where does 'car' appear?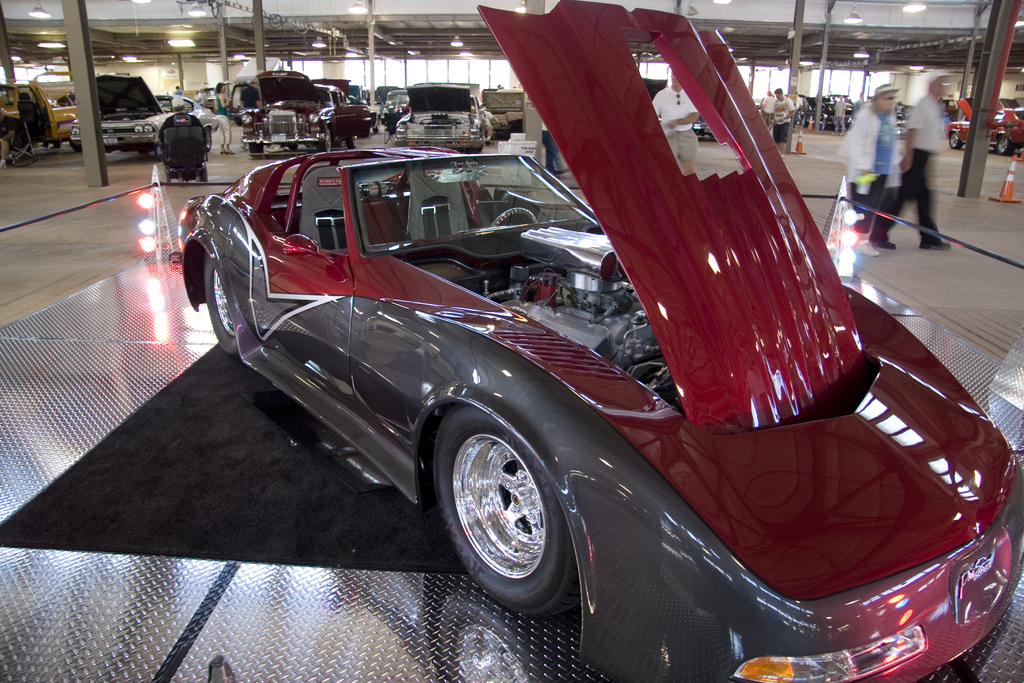
Appears at l=239, t=68, r=371, b=158.
